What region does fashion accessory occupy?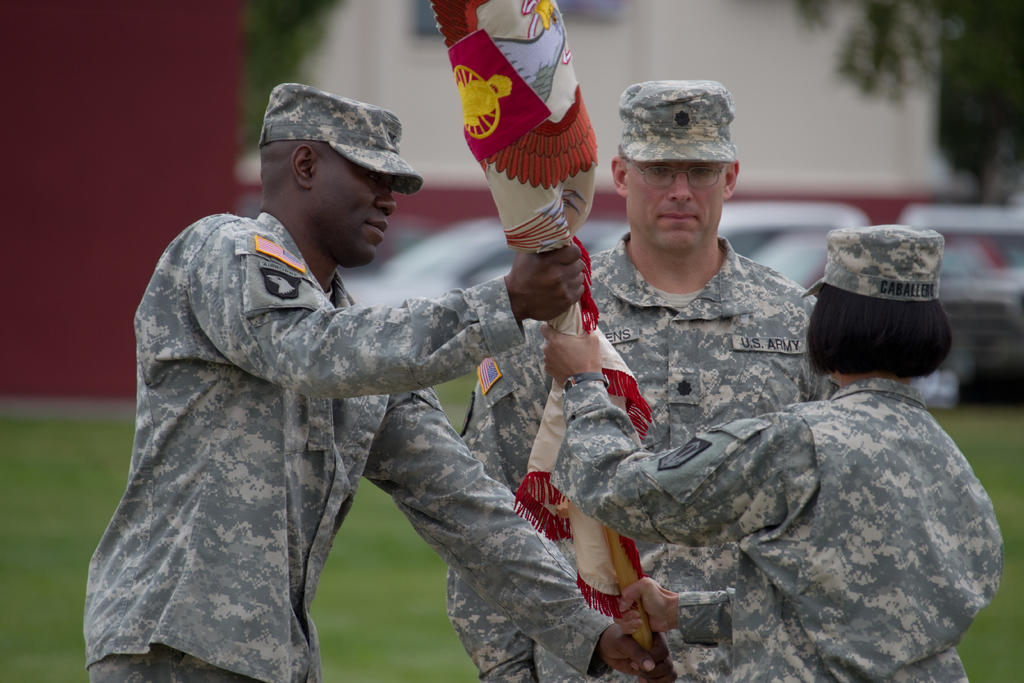
region(621, 158, 733, 189).
